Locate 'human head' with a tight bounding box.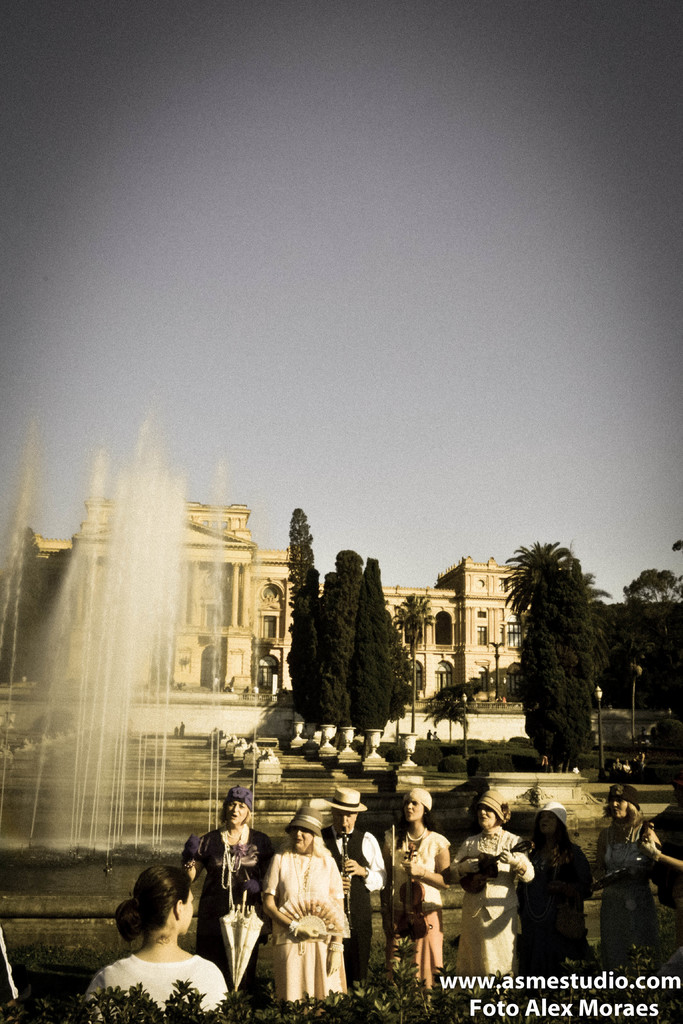
[x1=110, y1=865, x2=211, y2=960].
